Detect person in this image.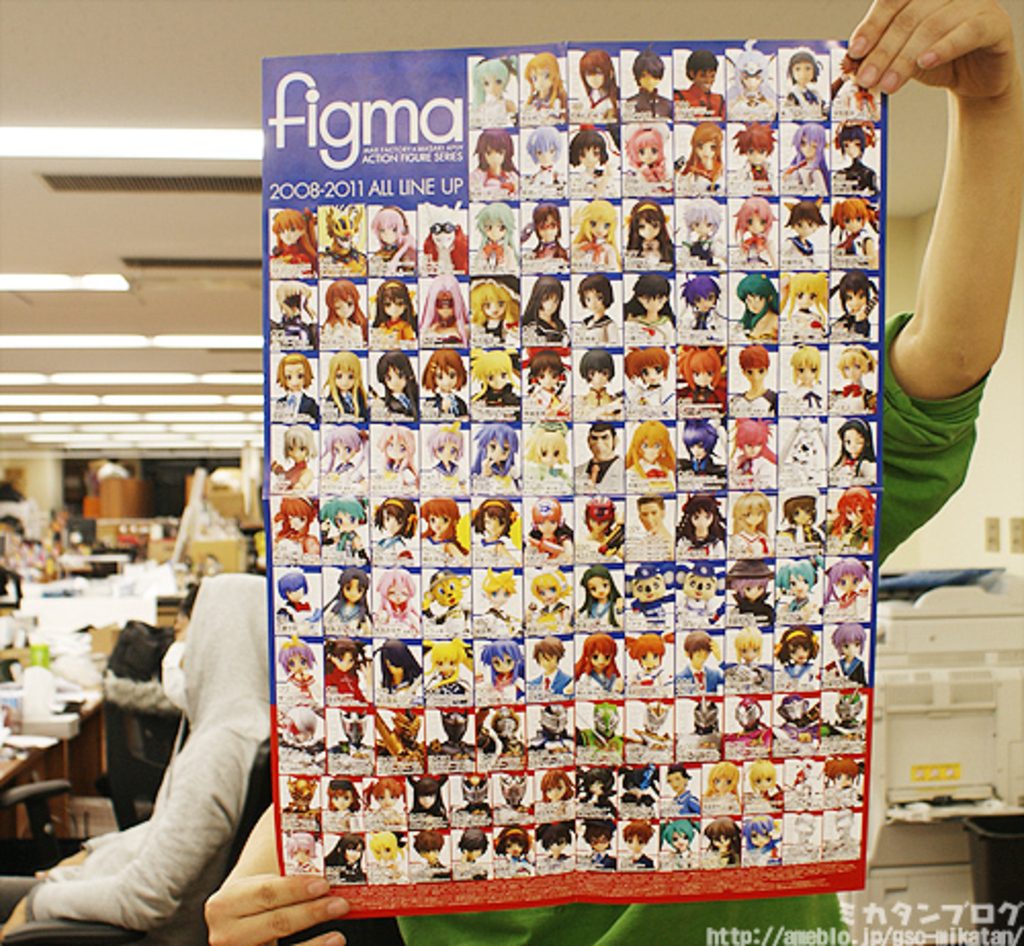
Detection: bbox=[537, 821, 578, 868].
